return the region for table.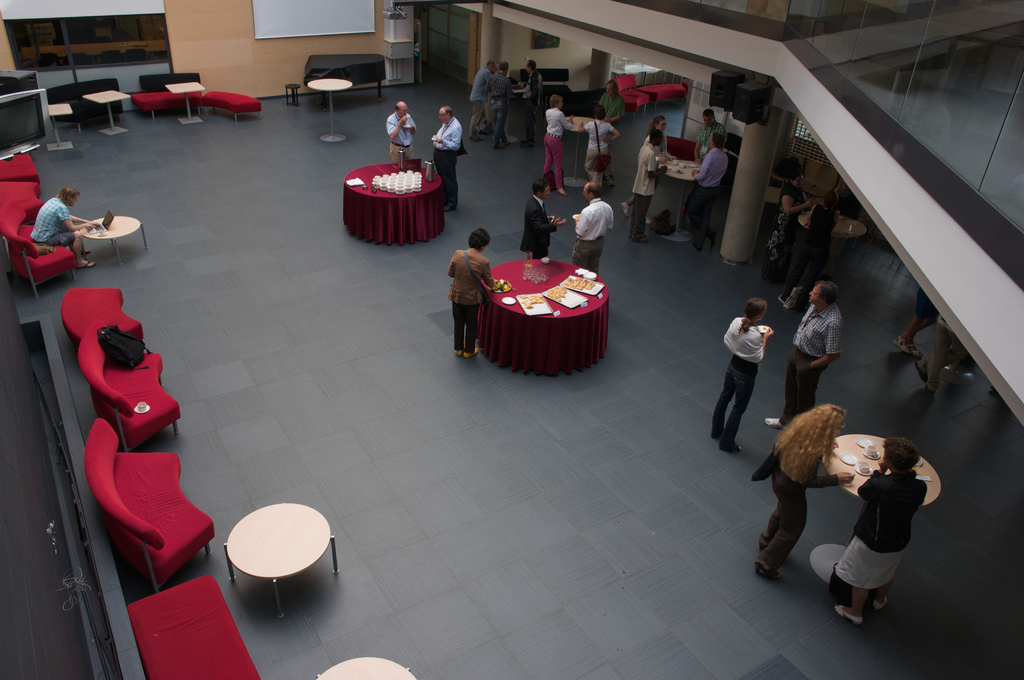
box(207, 488, 342, 626).
